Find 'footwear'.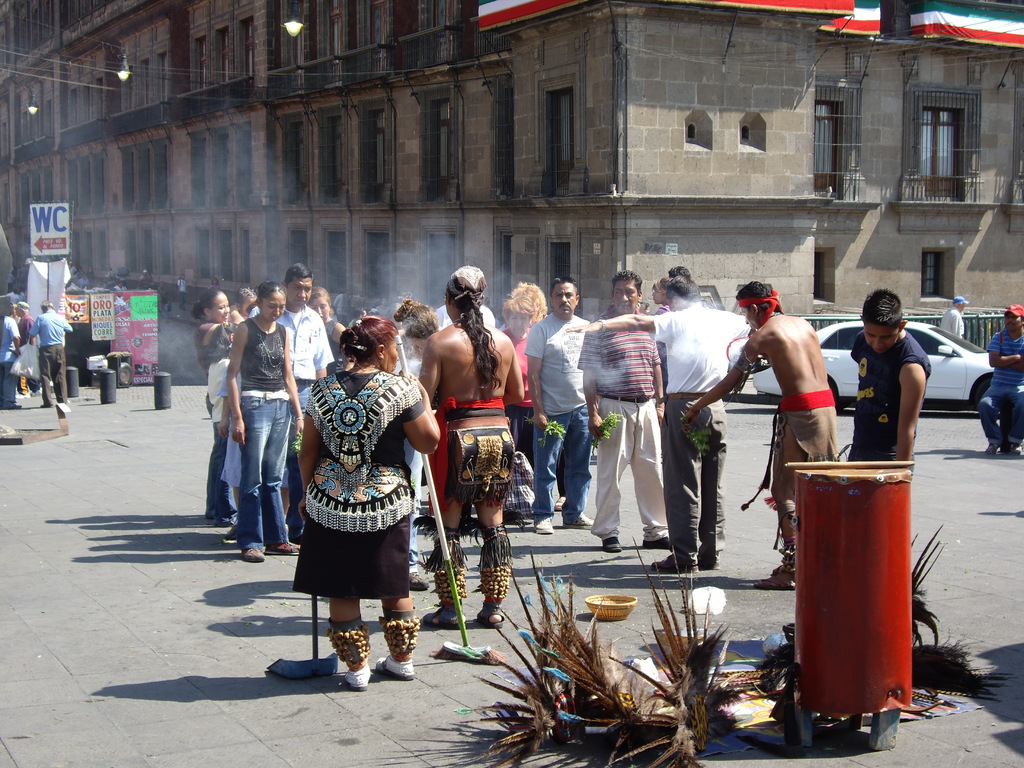
x1=218, y1=522, x2=231, y2=526.
